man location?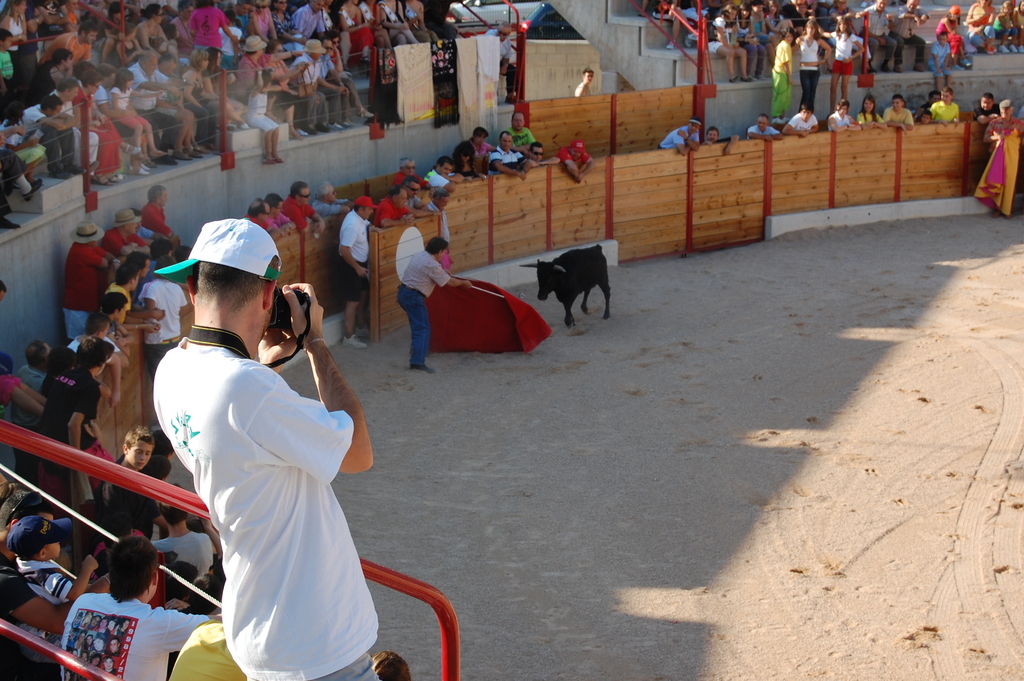
rect(54, 531, 226, 680)
